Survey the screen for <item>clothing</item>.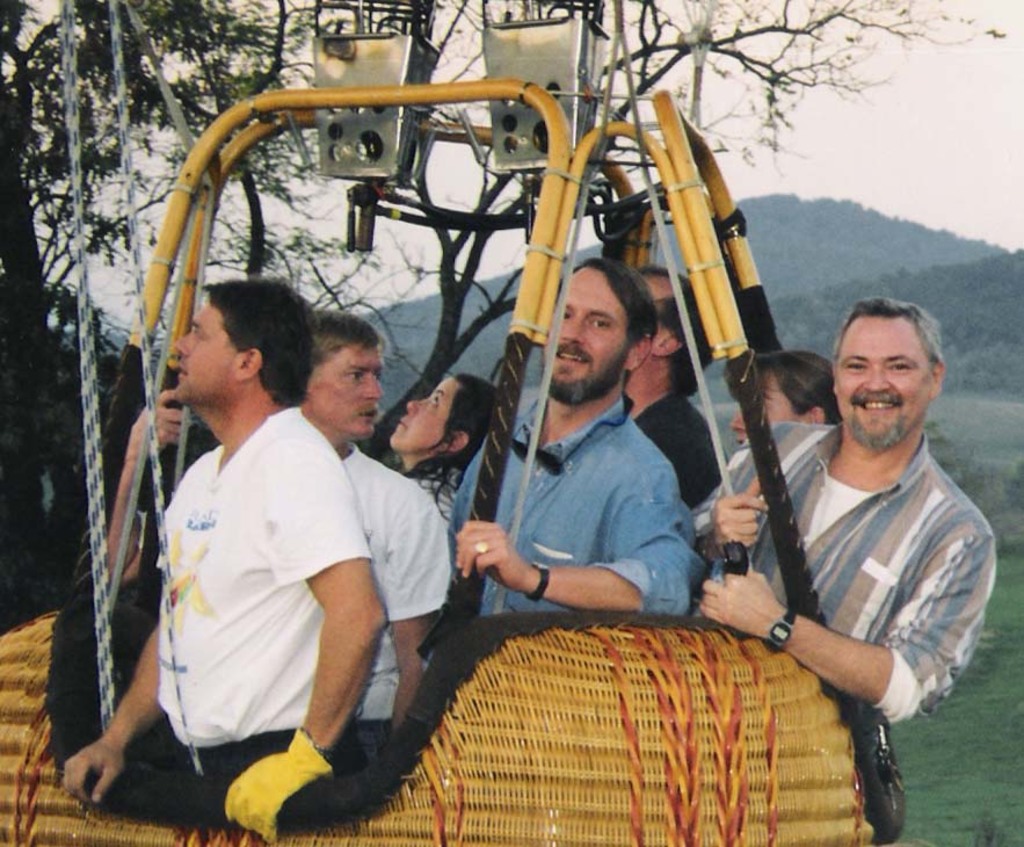
Survey found: <bbox>150, 404, 378, 832</bbox>.
